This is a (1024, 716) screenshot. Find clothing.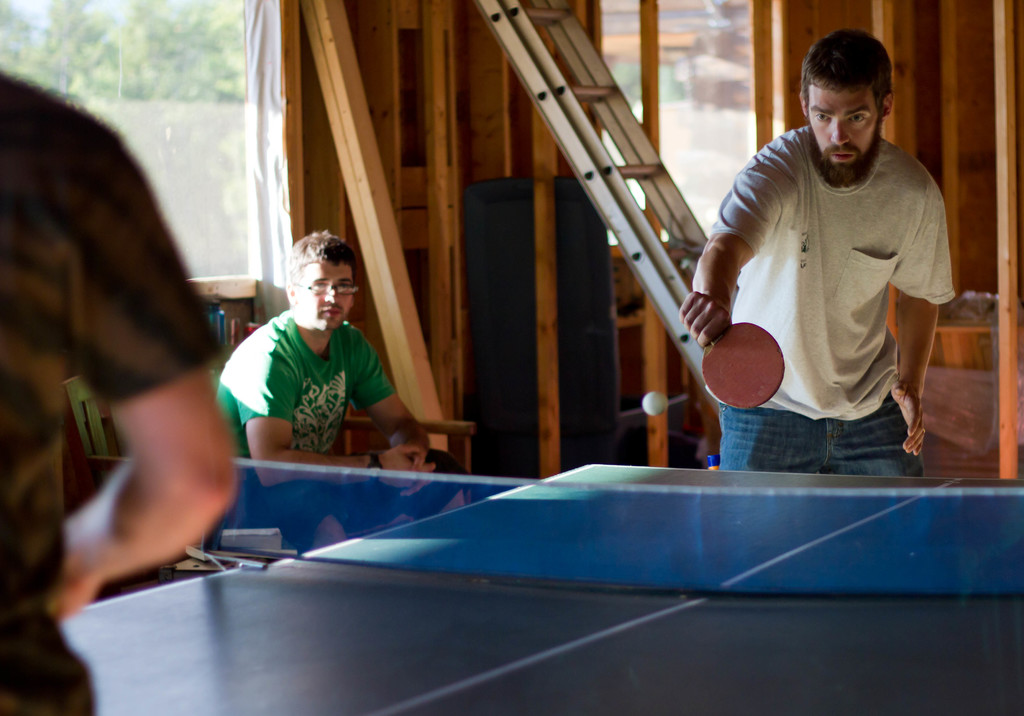
Bounding box: l=212, t=307, r=466, b=547.
